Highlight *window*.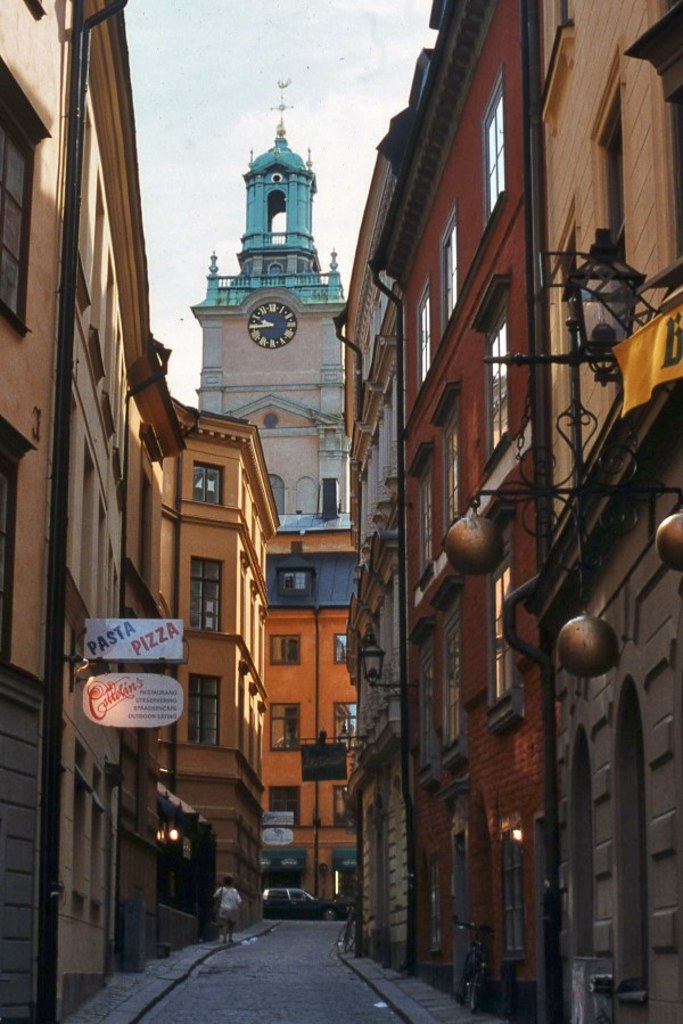
Highlighted region: (left=439, top=205, right=462, bottom=328).
